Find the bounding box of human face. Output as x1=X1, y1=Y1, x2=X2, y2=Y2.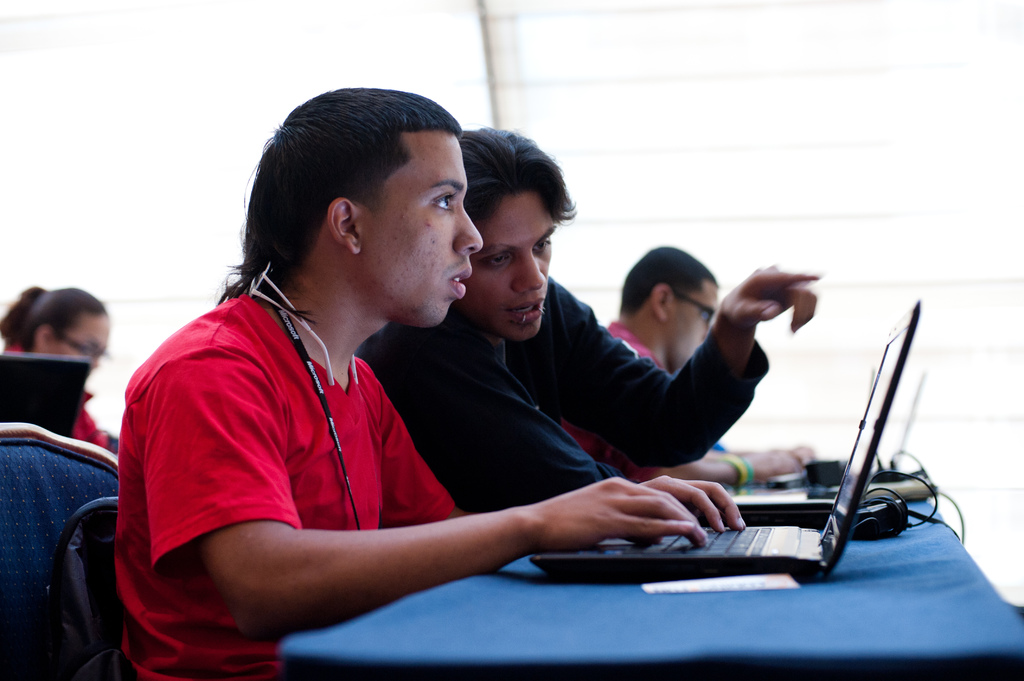
x1=460, y1=191, x2=557, y2=344.
